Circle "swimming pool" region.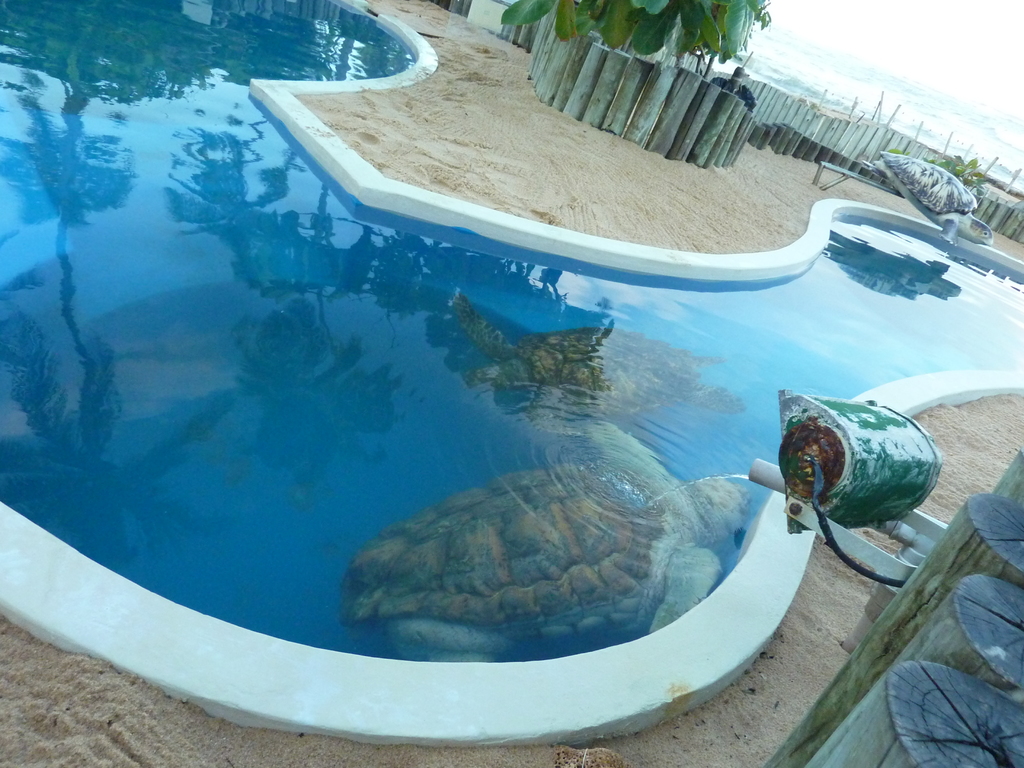
Region: detection(0, 96, 1023, 765).
